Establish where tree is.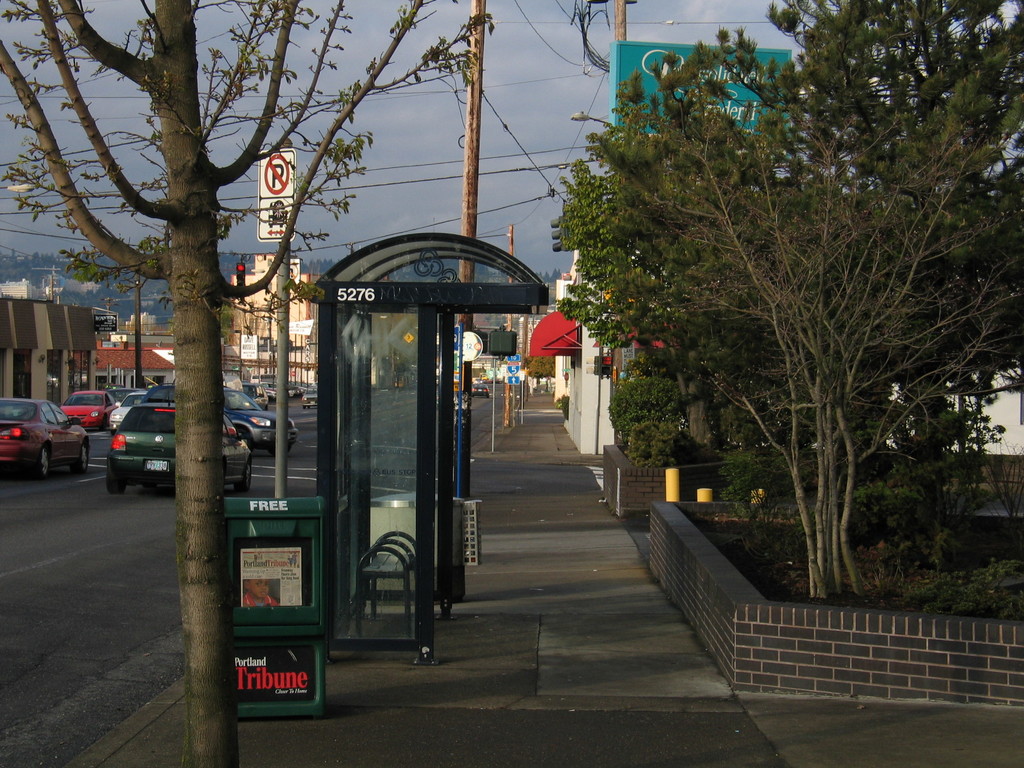
Established at region(588, 0, 1023, 491).
